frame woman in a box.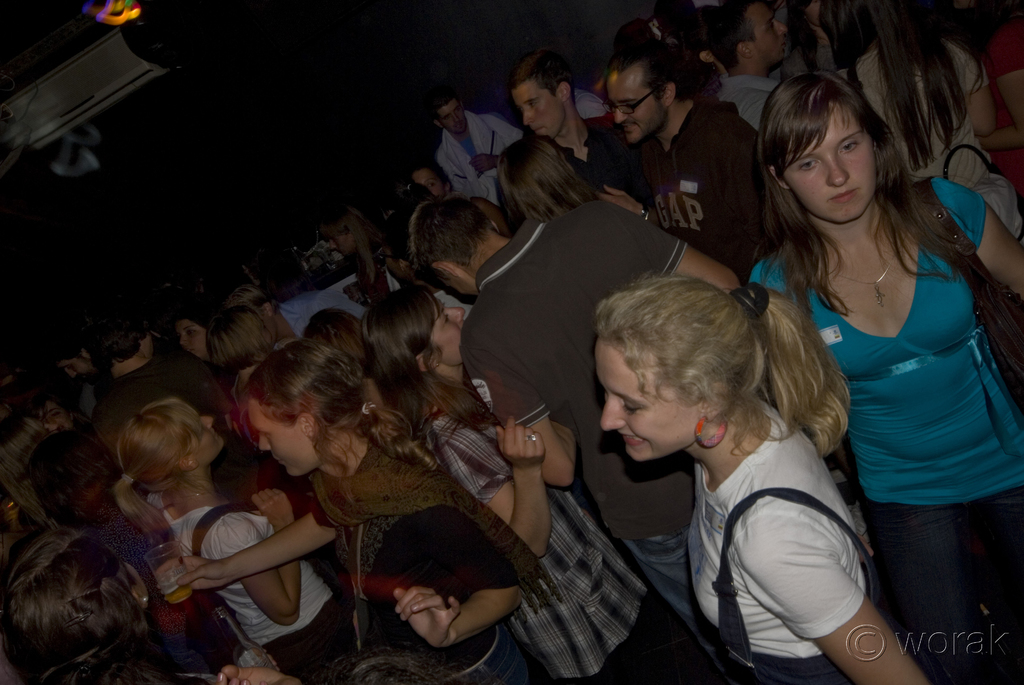
detection(117, 397, 373, 684).
